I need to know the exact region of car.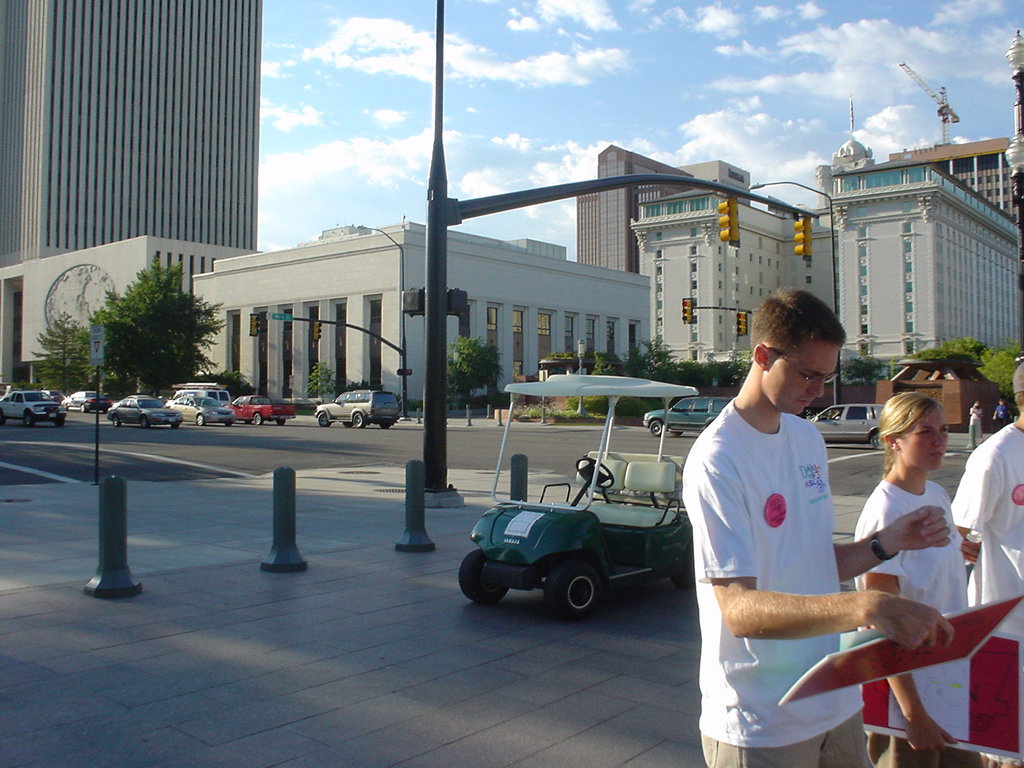
Region: [0, 385, 67, 425].
